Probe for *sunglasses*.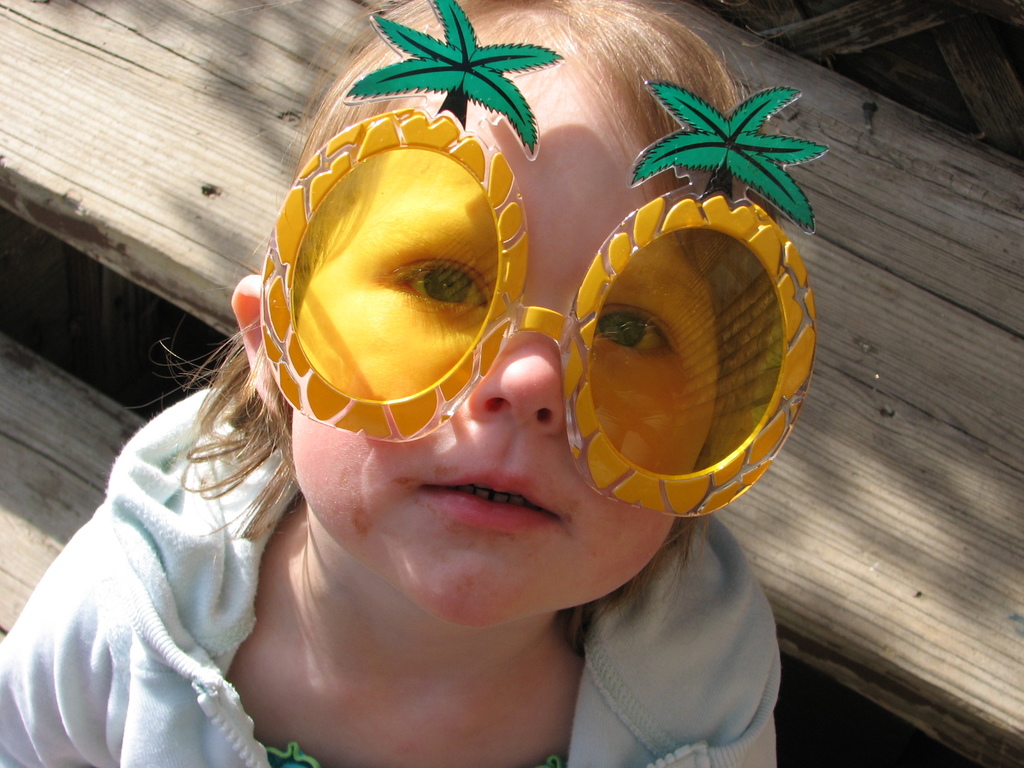
Probe result: detection(259, 0, 826, 515).
